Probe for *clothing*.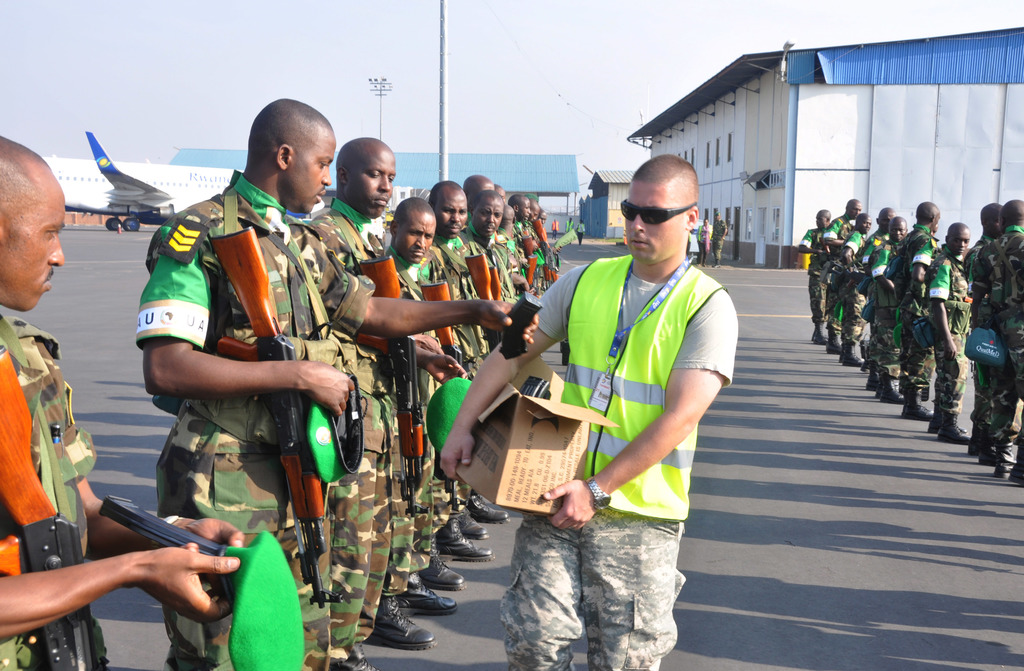
Probe result: bbox(436, 235, 474, 380).
